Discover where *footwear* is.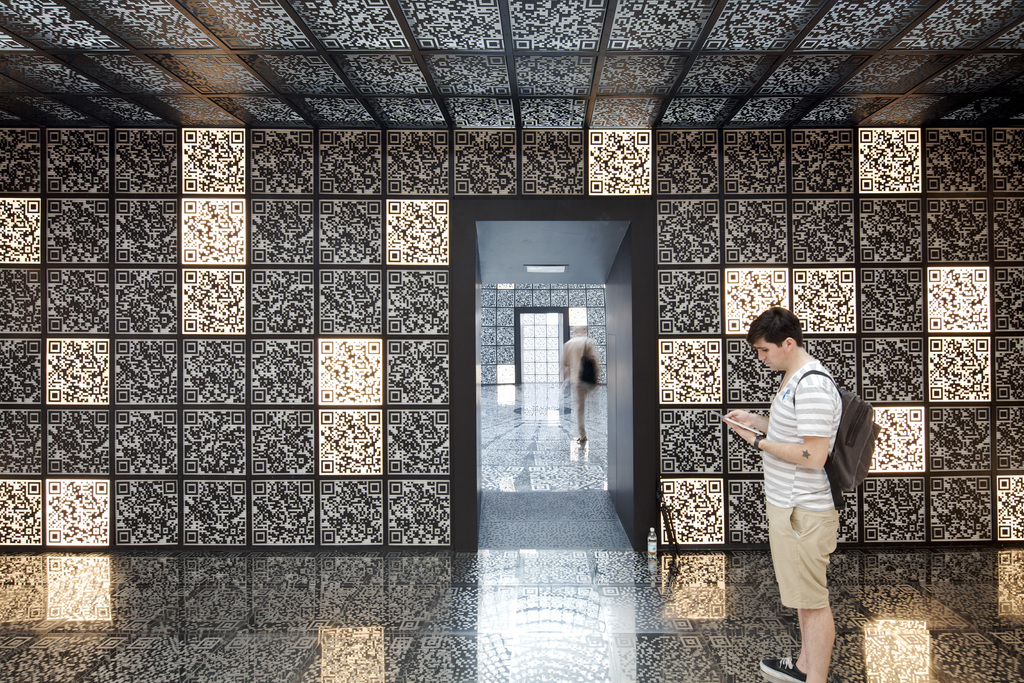
Discovered at detection(760, 653, 804, 682).
